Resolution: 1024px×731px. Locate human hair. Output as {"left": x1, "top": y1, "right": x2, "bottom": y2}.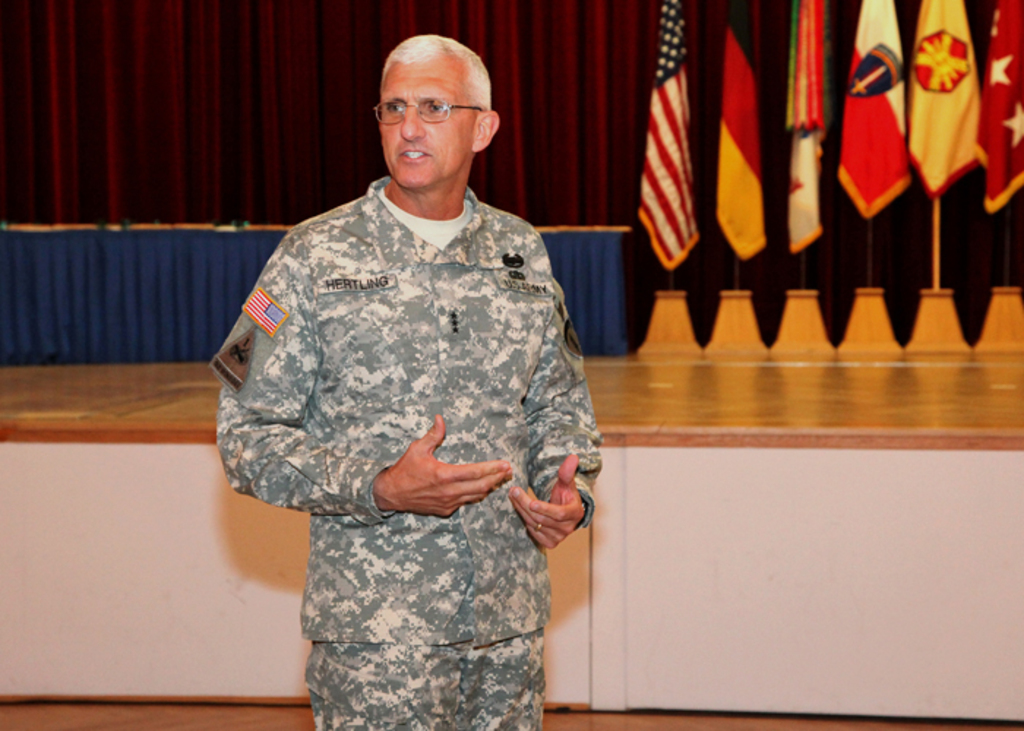
{"left": 377, "top": 31, "right": 492, "bottom": 114}.
